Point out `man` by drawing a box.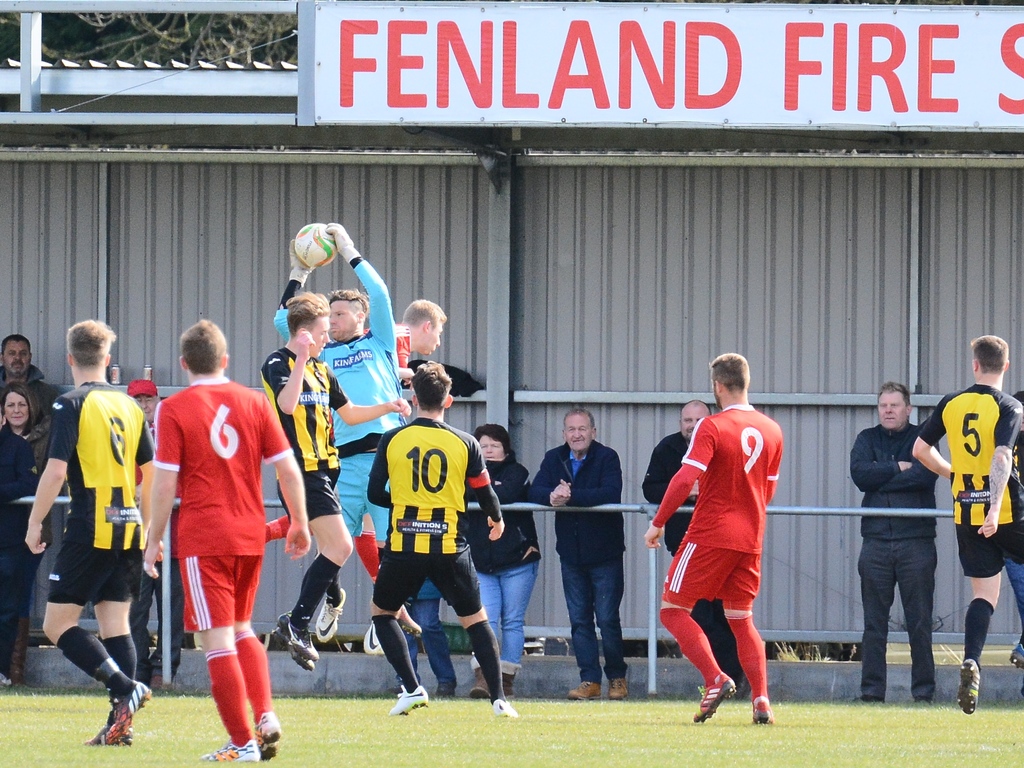
BBox(142, 319, 314, 758).
